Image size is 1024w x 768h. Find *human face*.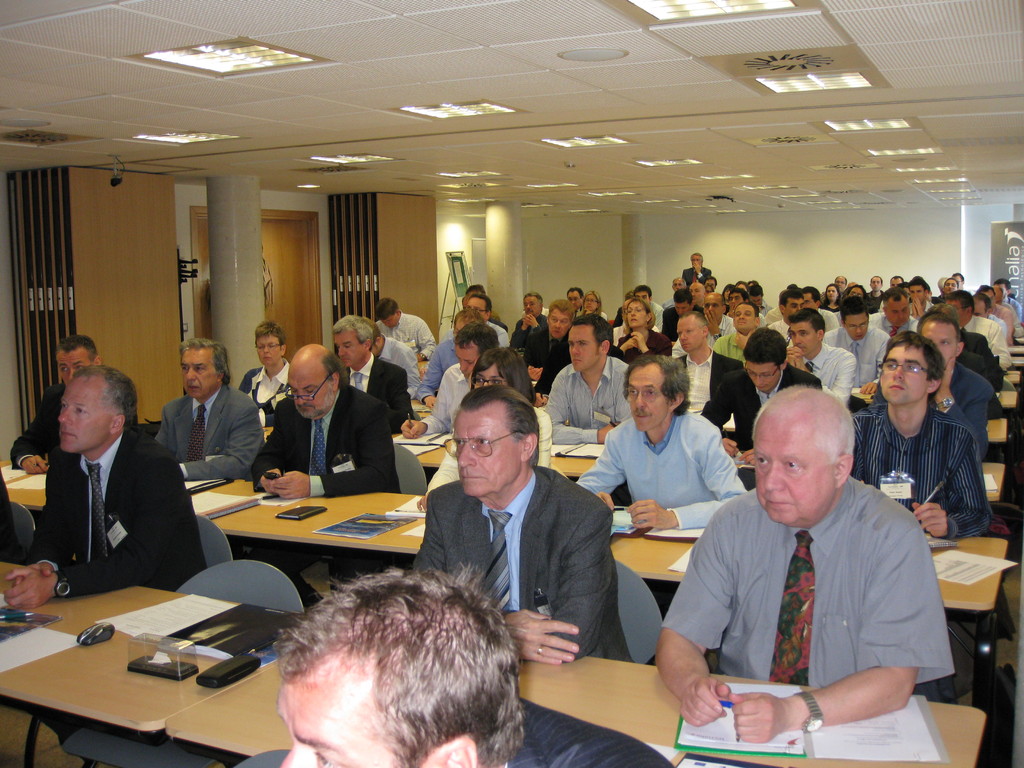
x1=787 y1=299 x2=803 y2=316.
